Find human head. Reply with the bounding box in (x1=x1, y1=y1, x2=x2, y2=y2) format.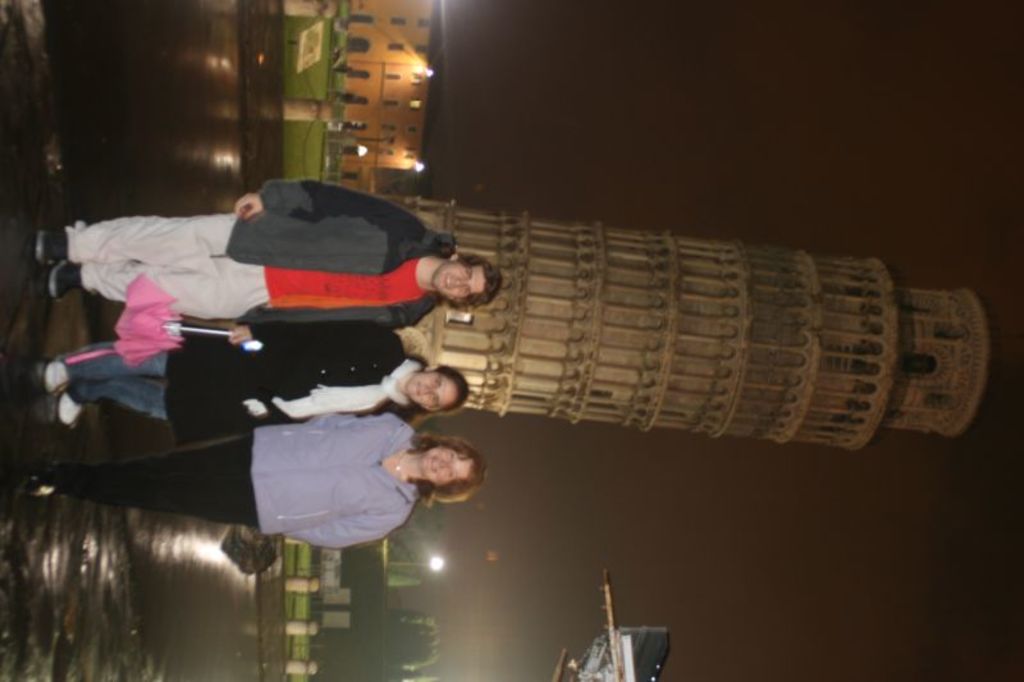
(x1=416, y1=431, x2=493, y2=511).
